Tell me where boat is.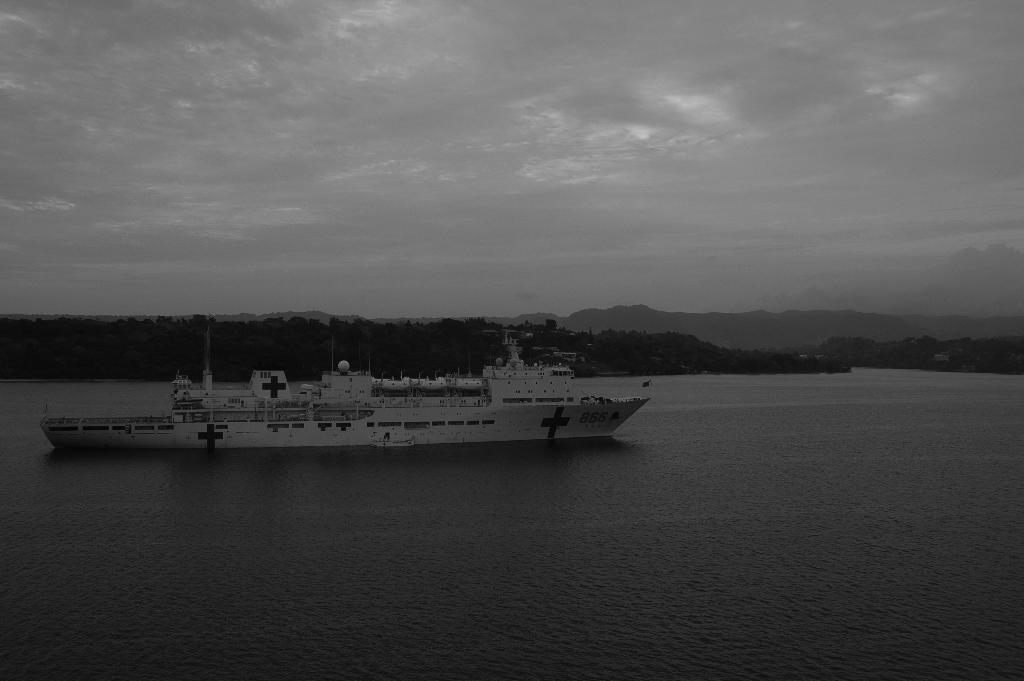
boat is at left=25, top=325, right=730, bottom=461.
